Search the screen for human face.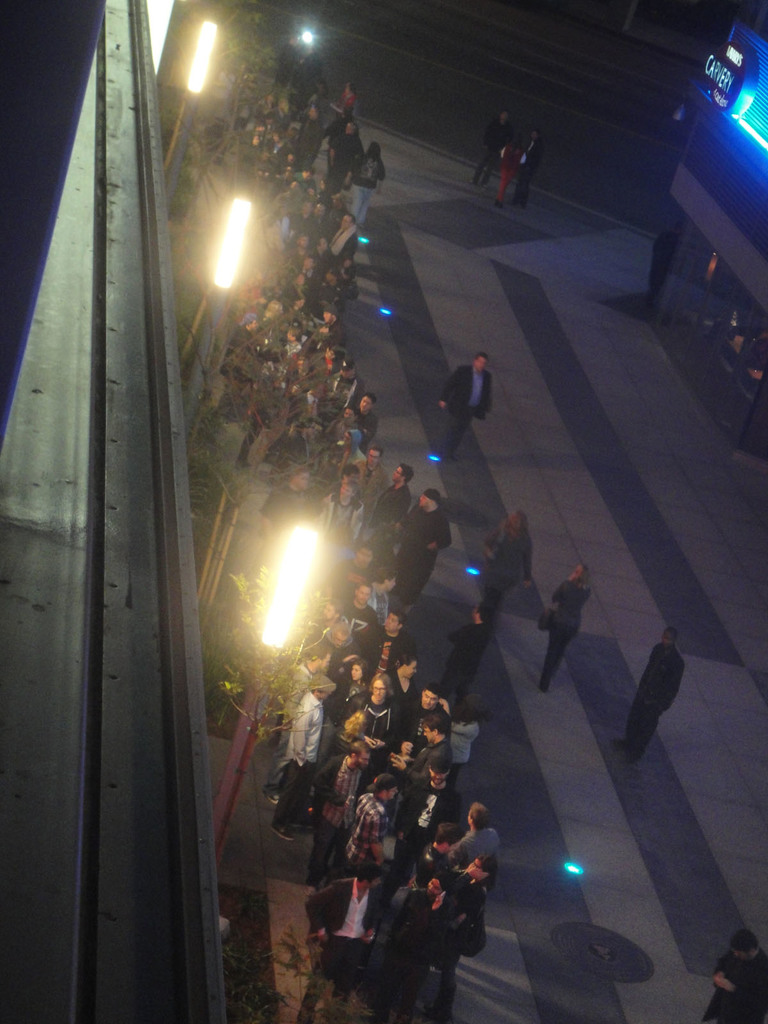
Found at 406,660,418,681.
